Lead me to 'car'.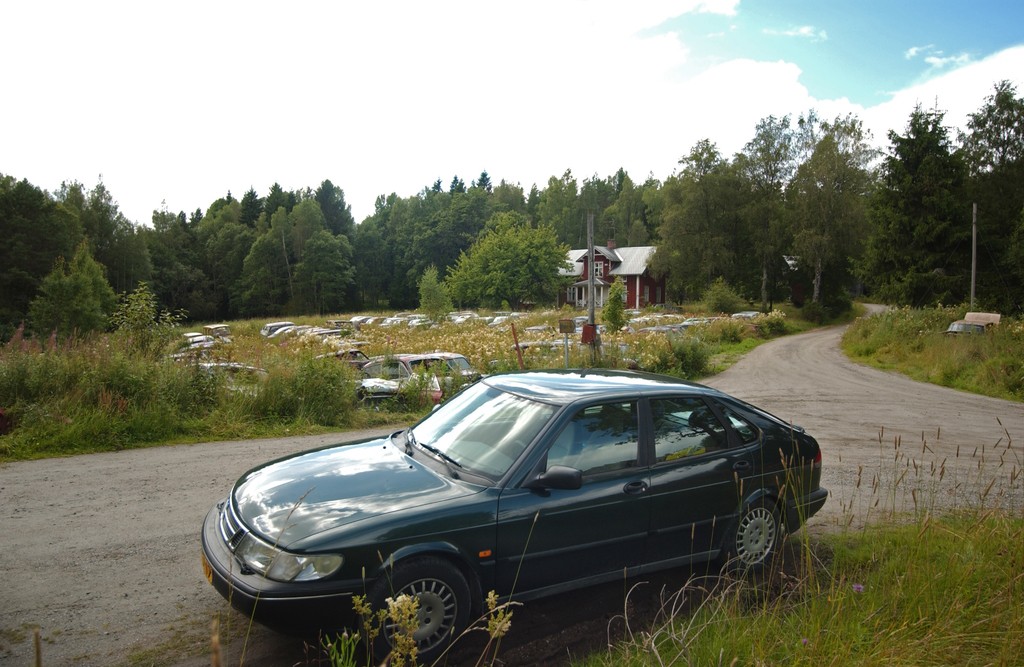
Lead to {"x1": 204, "y1": 378, "x2": 830, "y2": 663}.
